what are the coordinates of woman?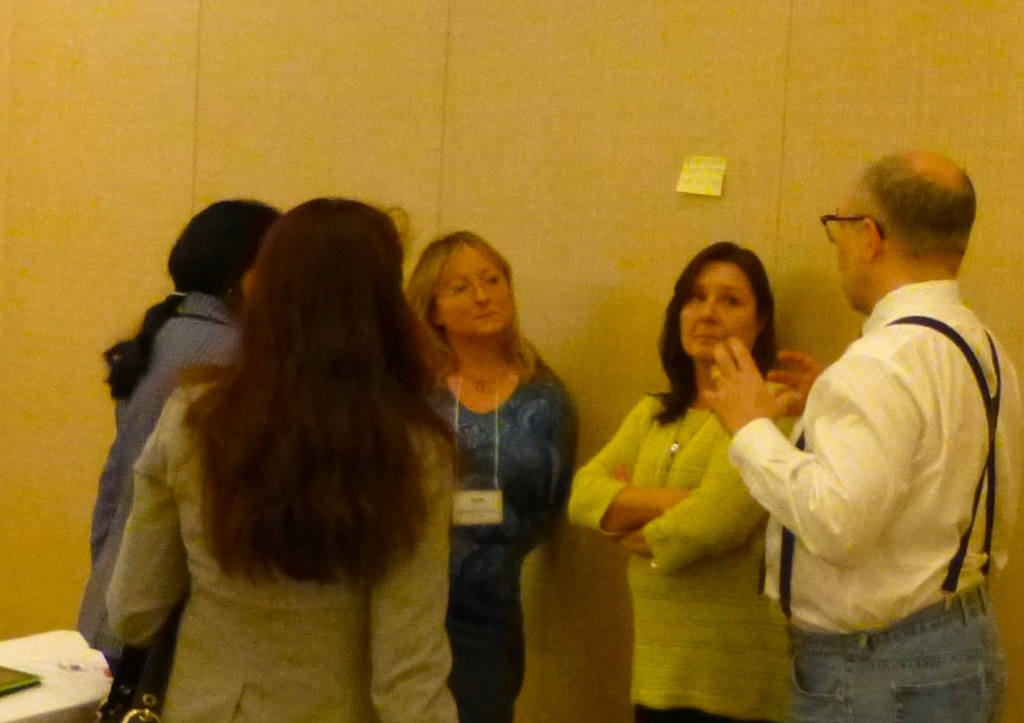
pyautogui.locateOnScreen(106, 197, 462, 719).
